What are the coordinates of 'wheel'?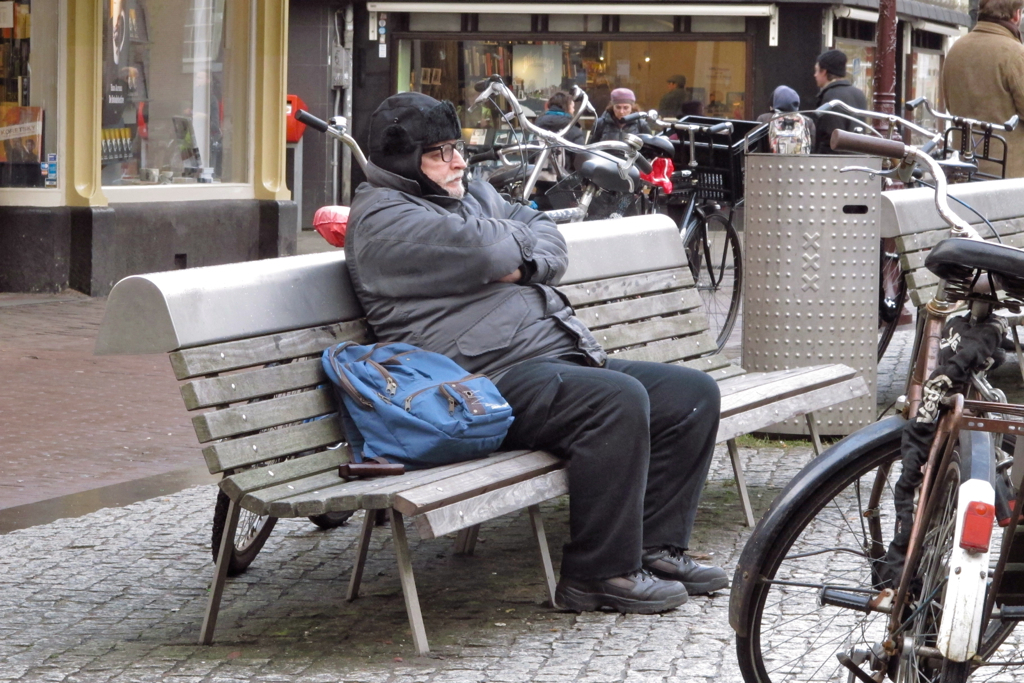
l=732, t=435, r=1023, b=682.
